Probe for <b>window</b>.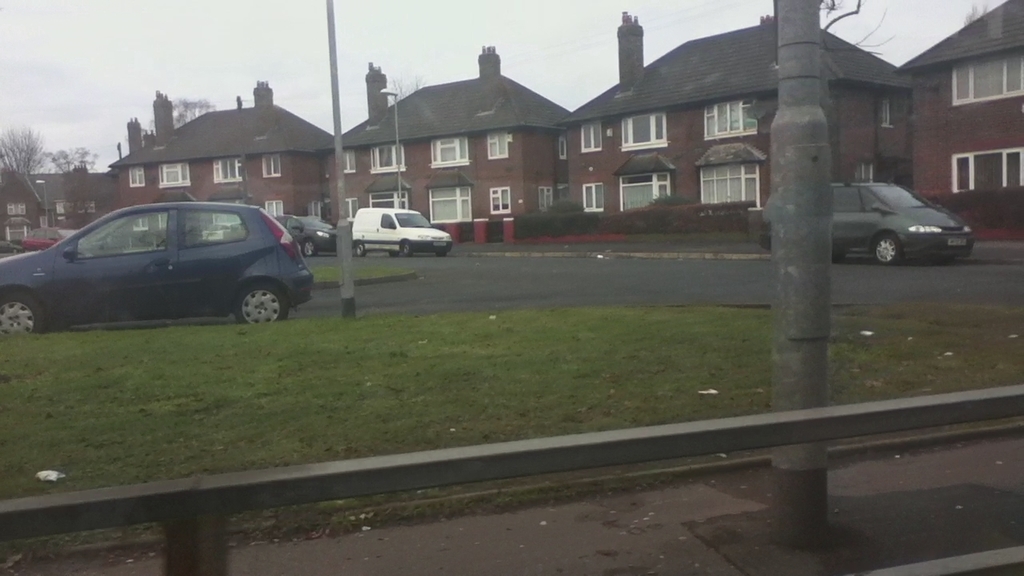
Probe result: [259,152,283,178].
